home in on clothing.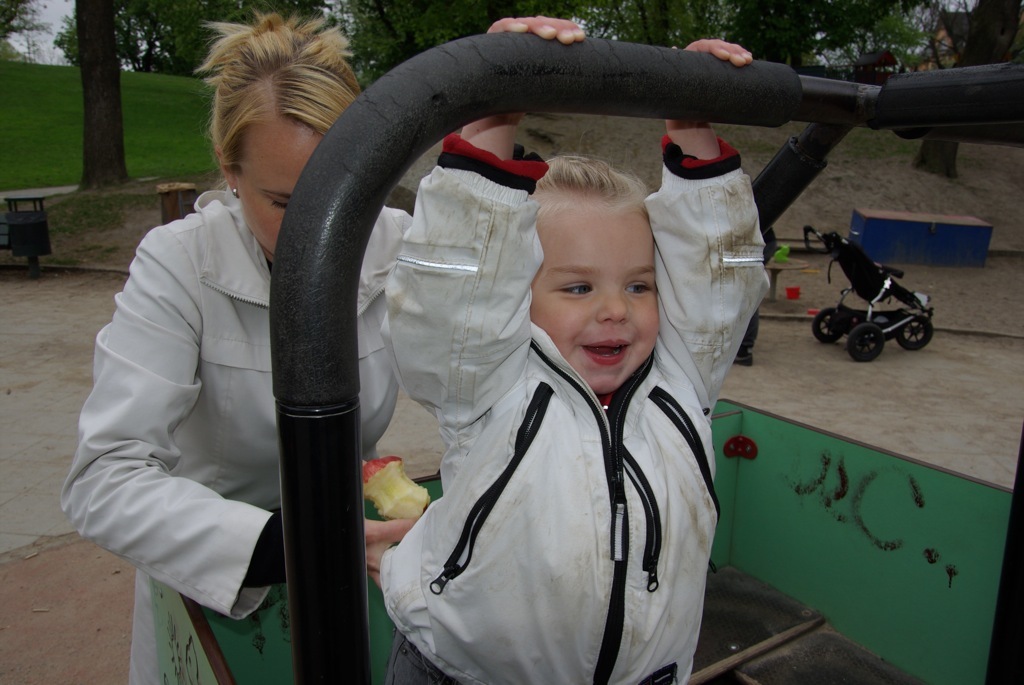
Homed in at 385, 134, 771, 684.
